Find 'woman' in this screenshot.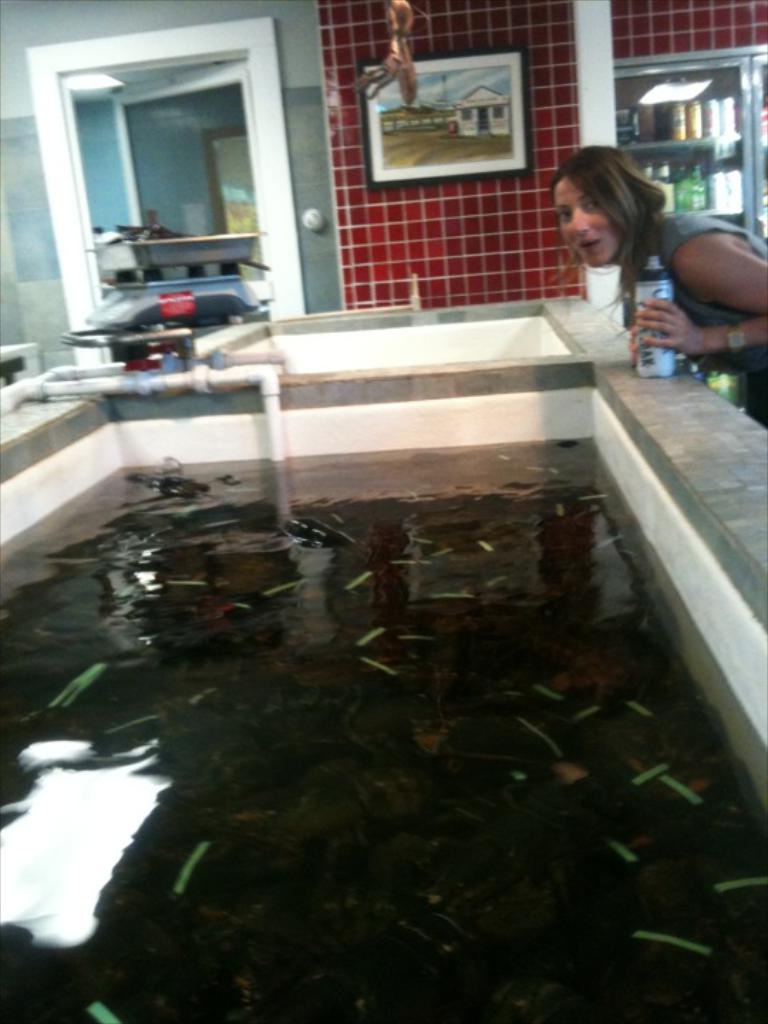
The bounding box for 'woman' is bbox=(540, 139, 725, 354).
